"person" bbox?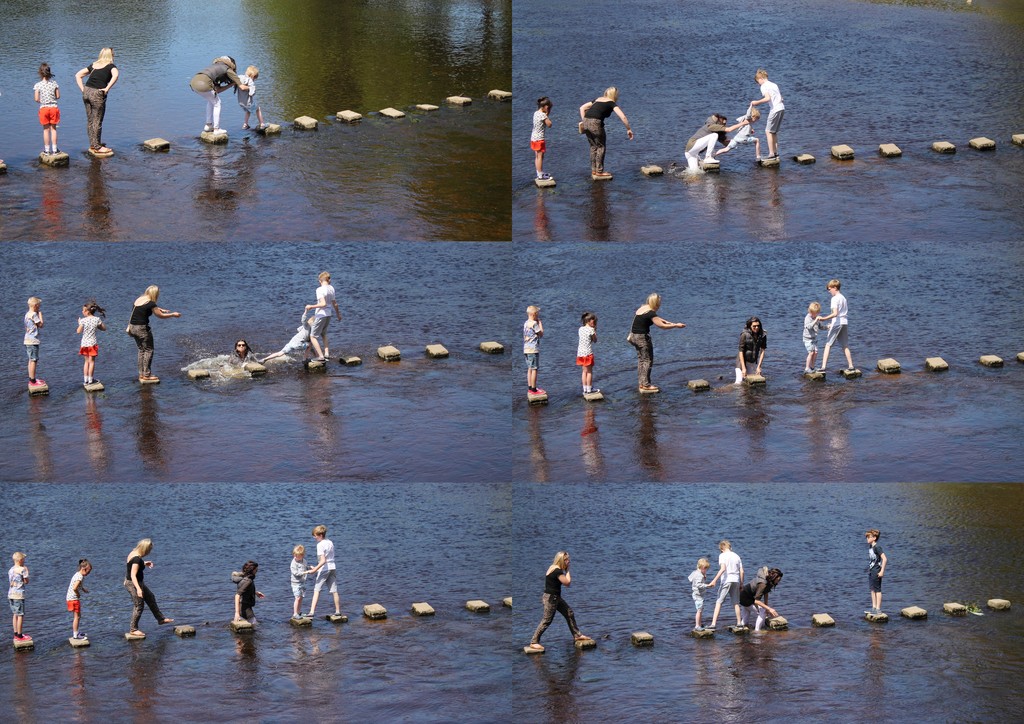
(283,538,313,619)
